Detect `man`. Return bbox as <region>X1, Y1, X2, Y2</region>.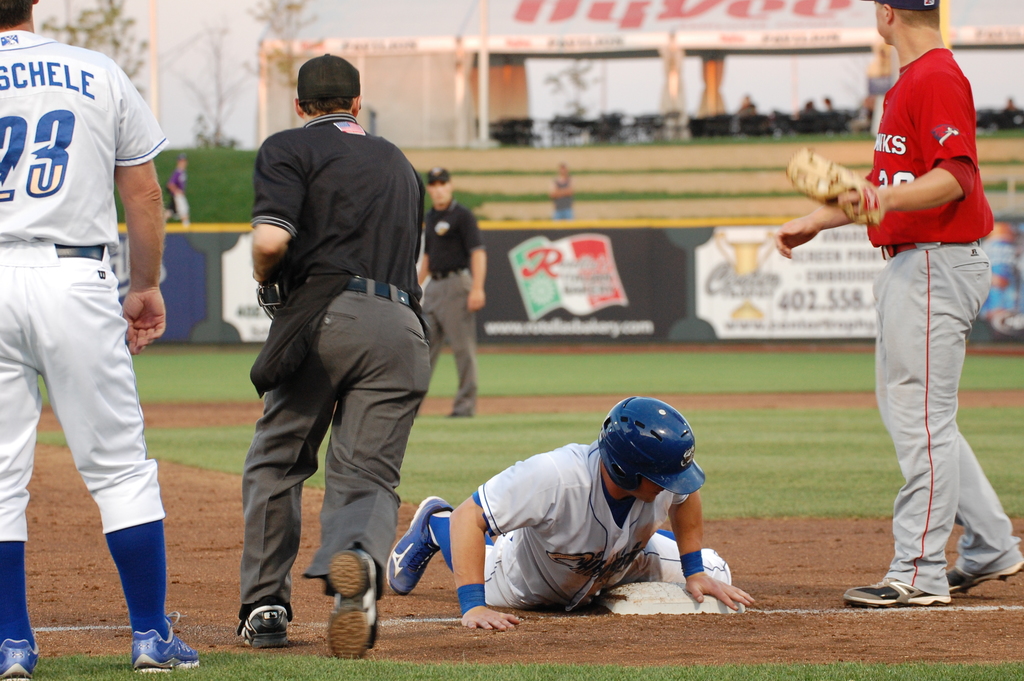
<region>777, 2, 1023, 609</region>.
